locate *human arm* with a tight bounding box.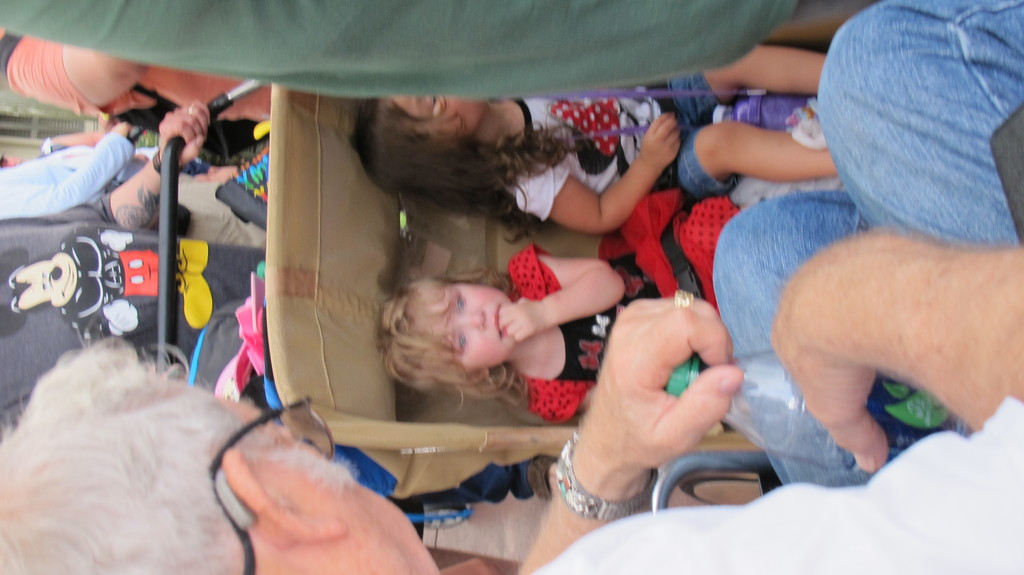
select_region(512, 290, 743, 571).
